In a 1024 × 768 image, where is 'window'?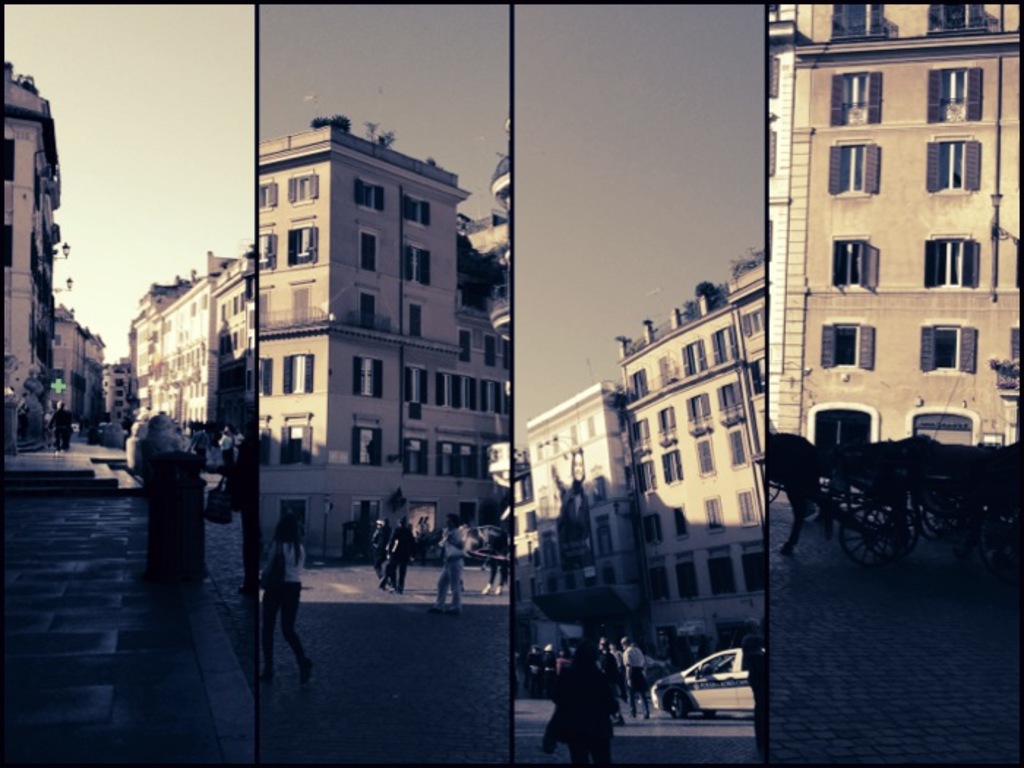
crop(354, 178, 388, 211).
